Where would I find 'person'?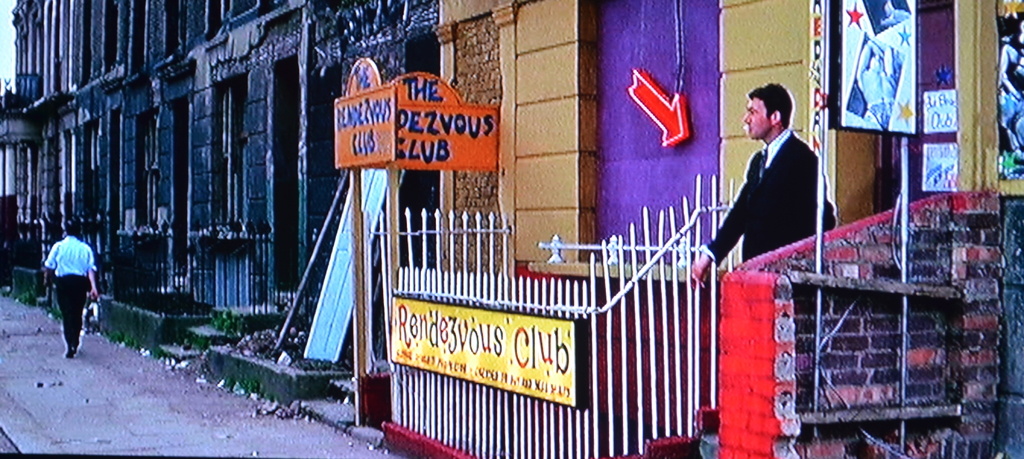
At crop(689, 82, 833, 292).
